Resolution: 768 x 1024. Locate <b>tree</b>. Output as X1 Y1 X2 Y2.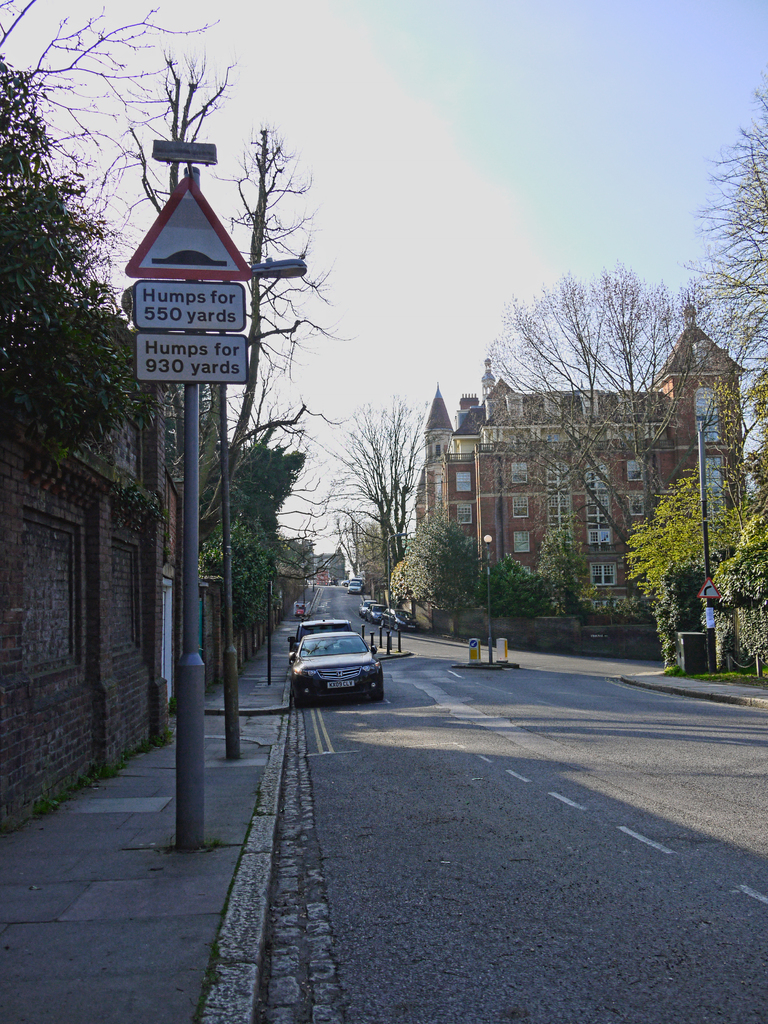
317 393 447 607.
